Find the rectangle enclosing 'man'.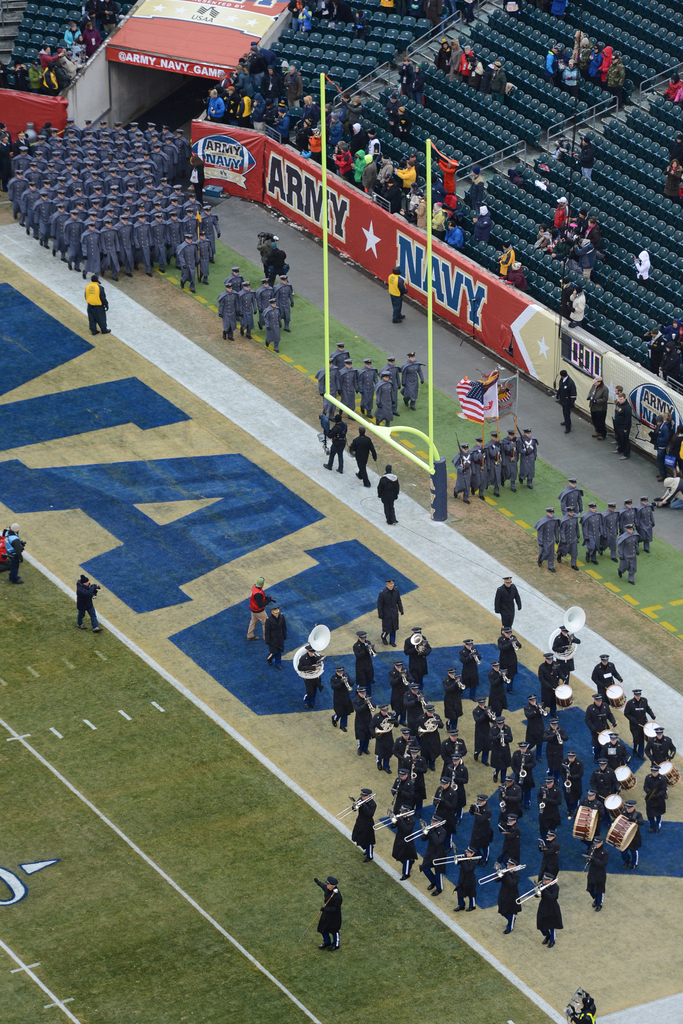
pyautogui.locateOnScreen(560, 746, 580, 805).
